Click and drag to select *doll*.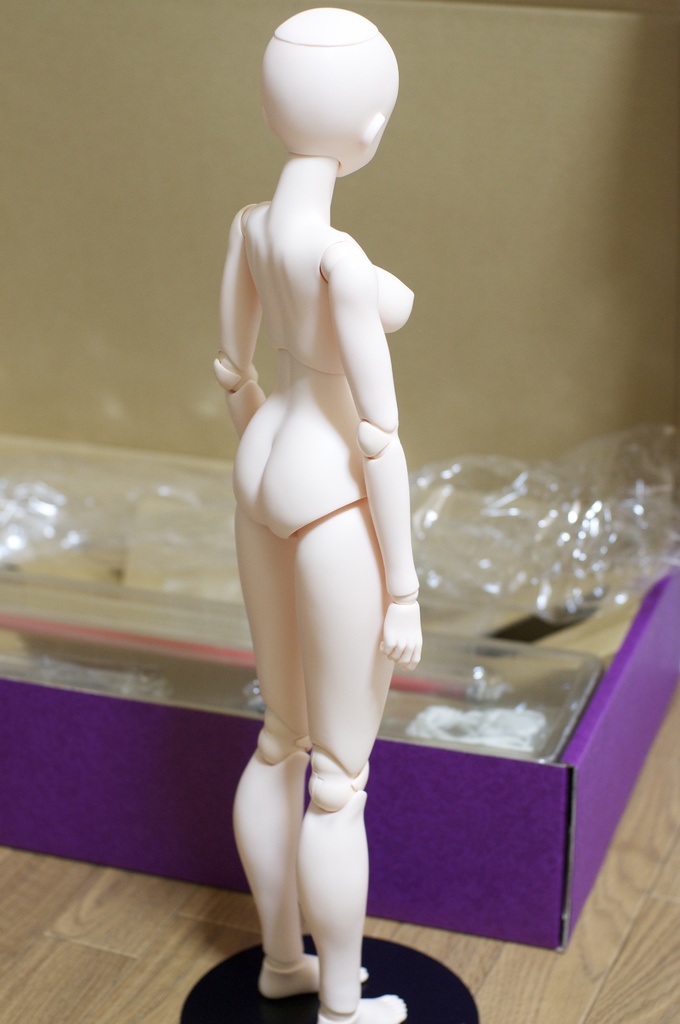
Selection: crop(207, 0, 430, 1023).
